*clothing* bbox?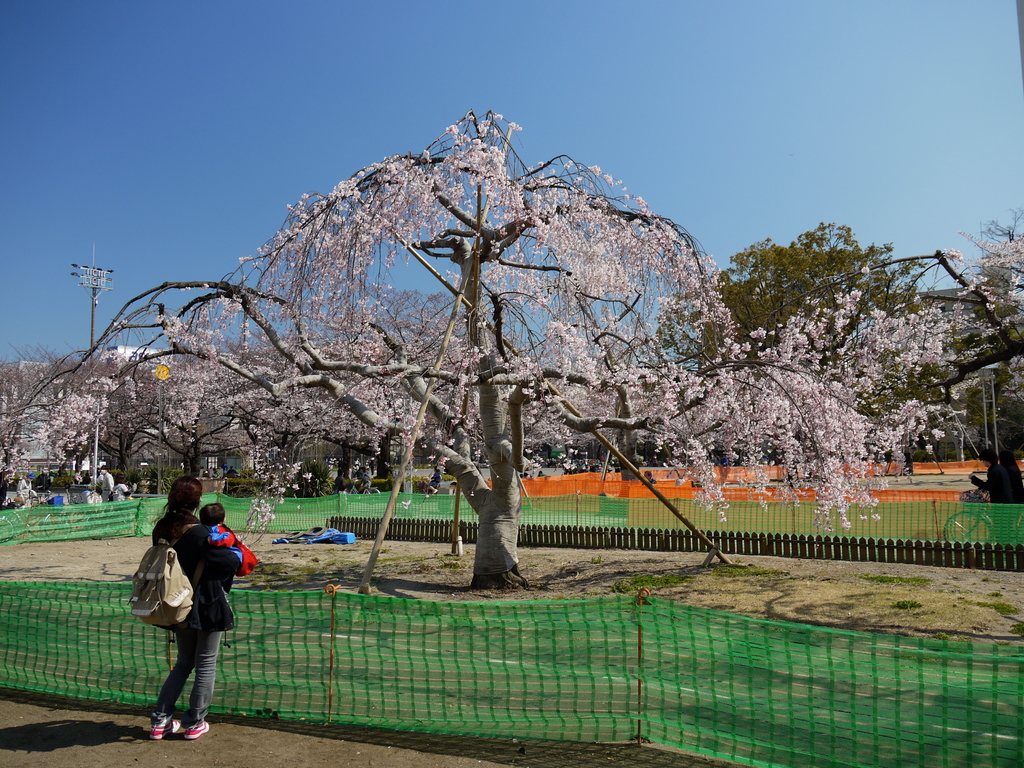
select_region(150, 516, 237, 687)
